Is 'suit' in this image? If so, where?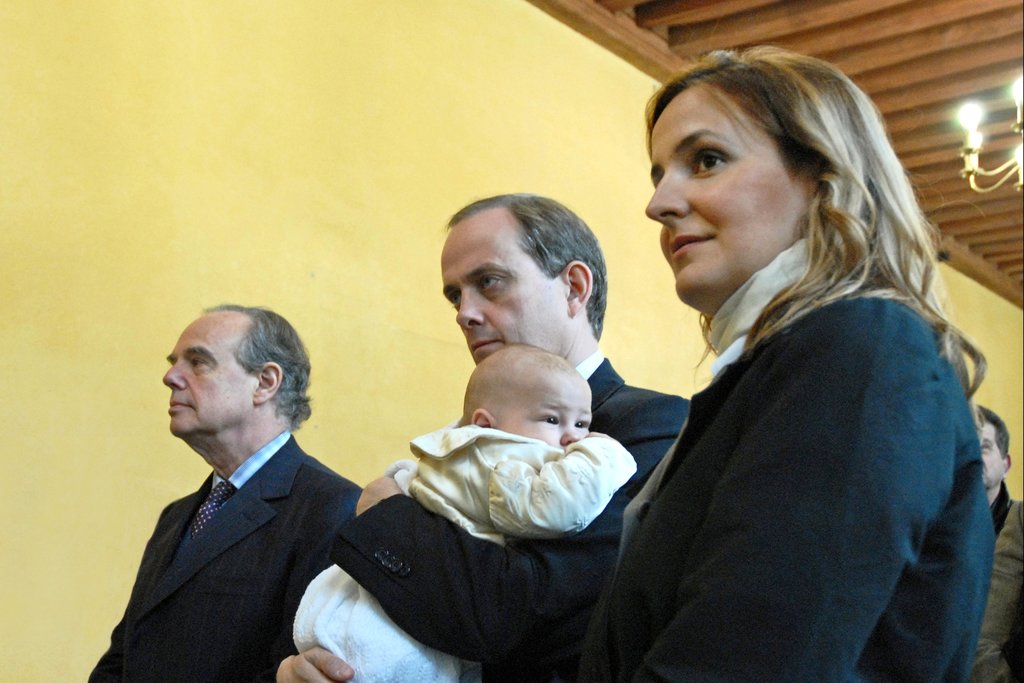
Yes, at [971, 477, 1023, 682].
